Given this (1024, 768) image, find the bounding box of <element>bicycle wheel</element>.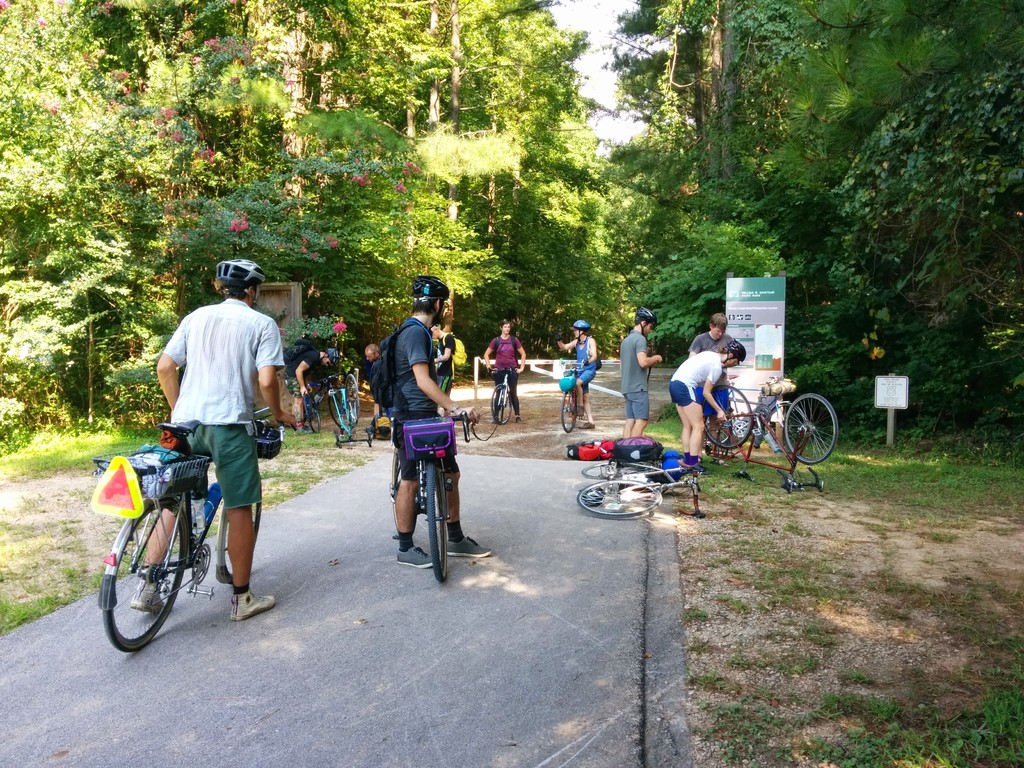
[99,512,174,650].
